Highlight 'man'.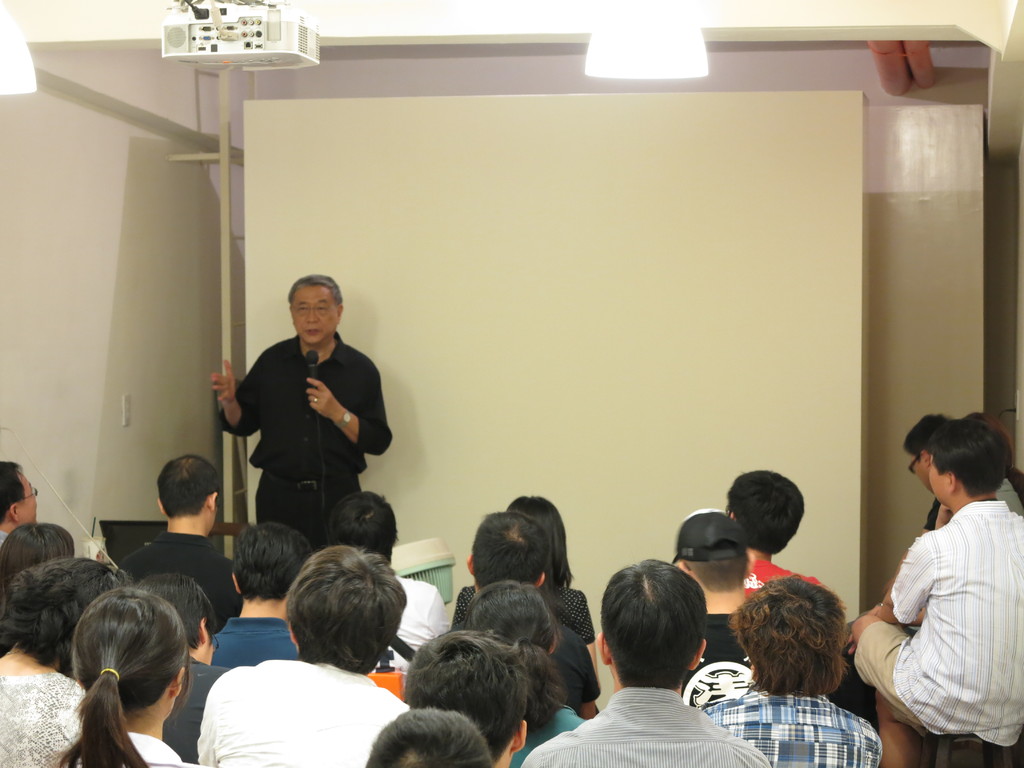
Highlighted region: (left=516, top=551, right=778, bottom=767).
